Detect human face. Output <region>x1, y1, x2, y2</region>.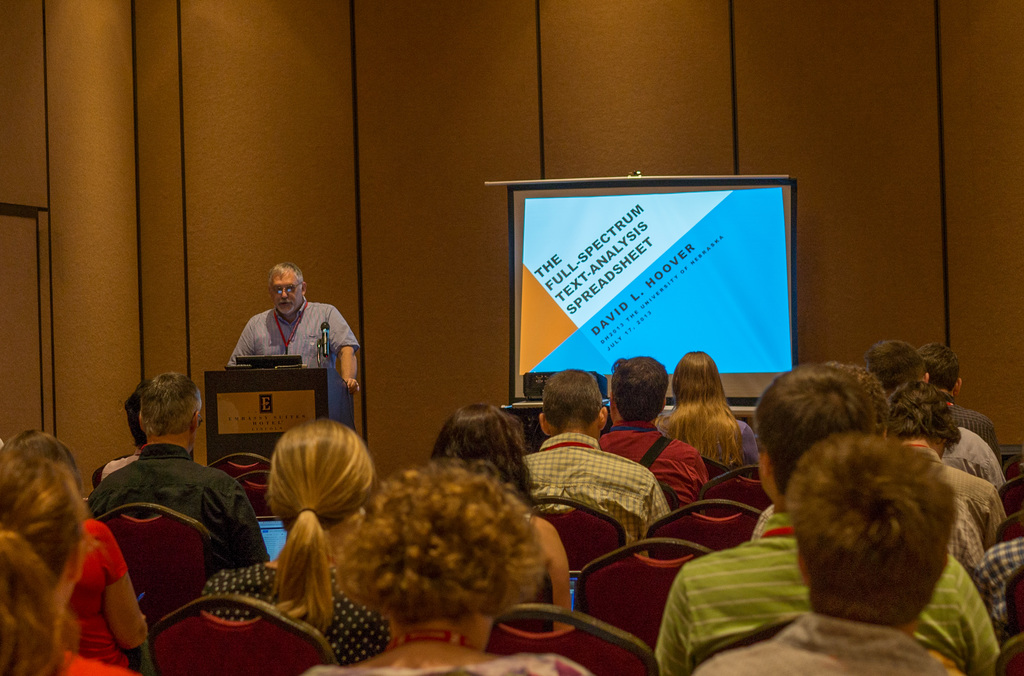
<region>271, 273, 300, 312</region>.
